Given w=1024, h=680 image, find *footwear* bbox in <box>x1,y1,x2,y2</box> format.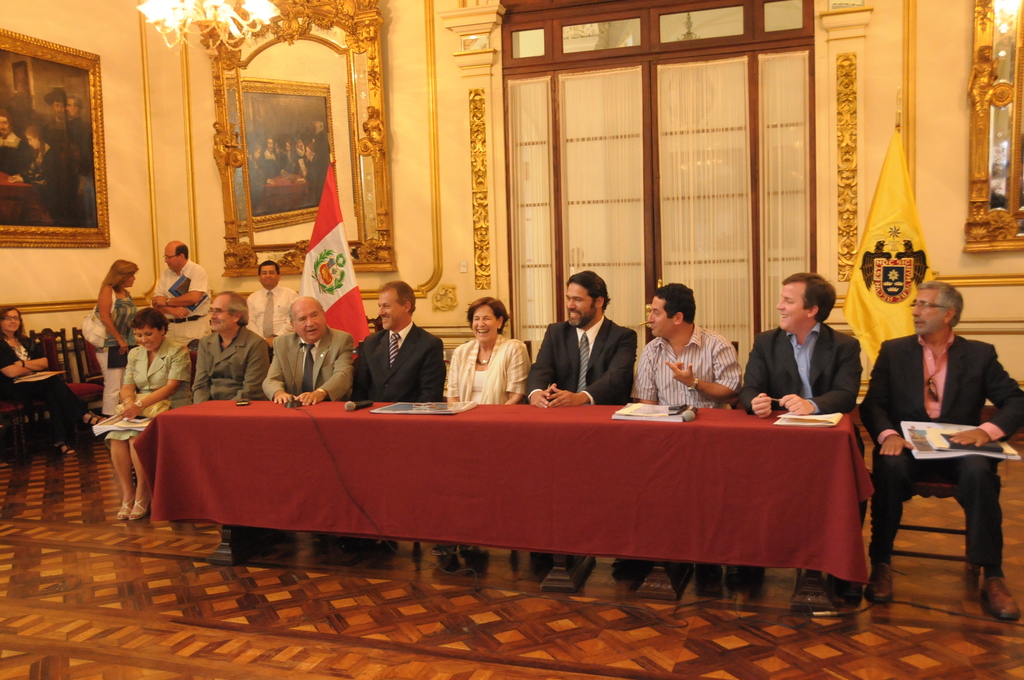
<box>129,495,145,519</box>.
